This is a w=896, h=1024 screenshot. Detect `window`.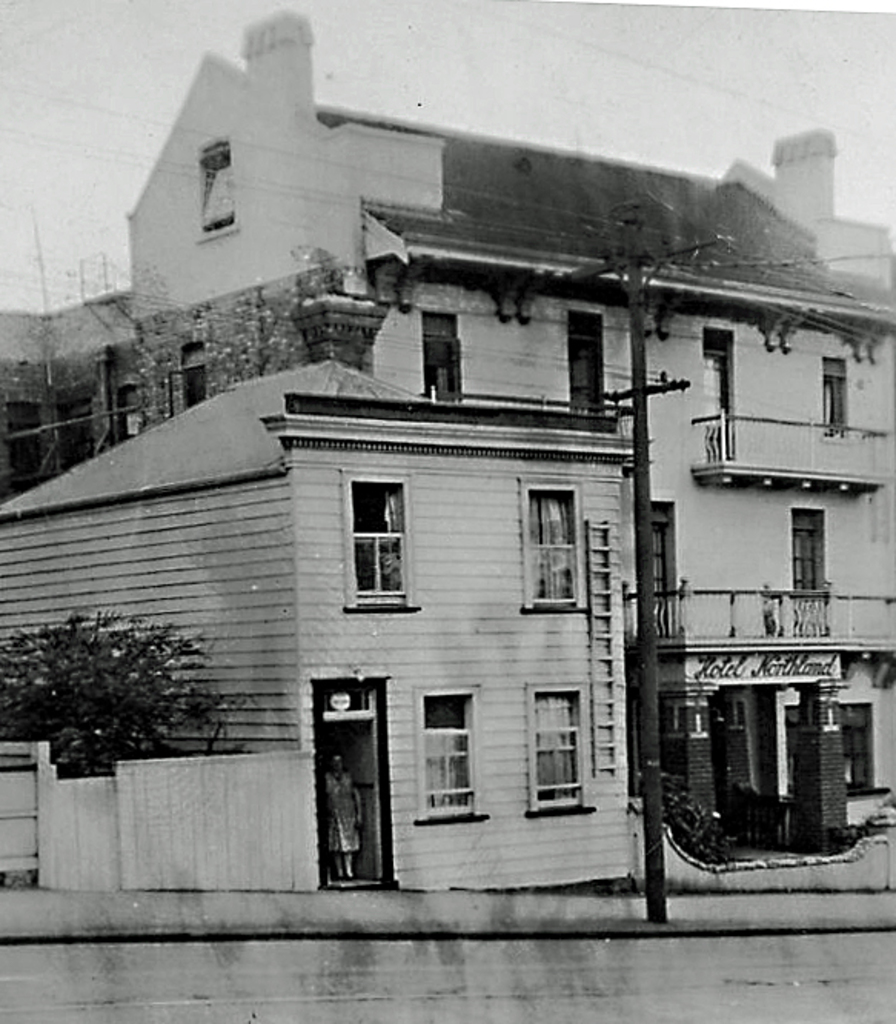
select_region(521, 487, 589, 620).
